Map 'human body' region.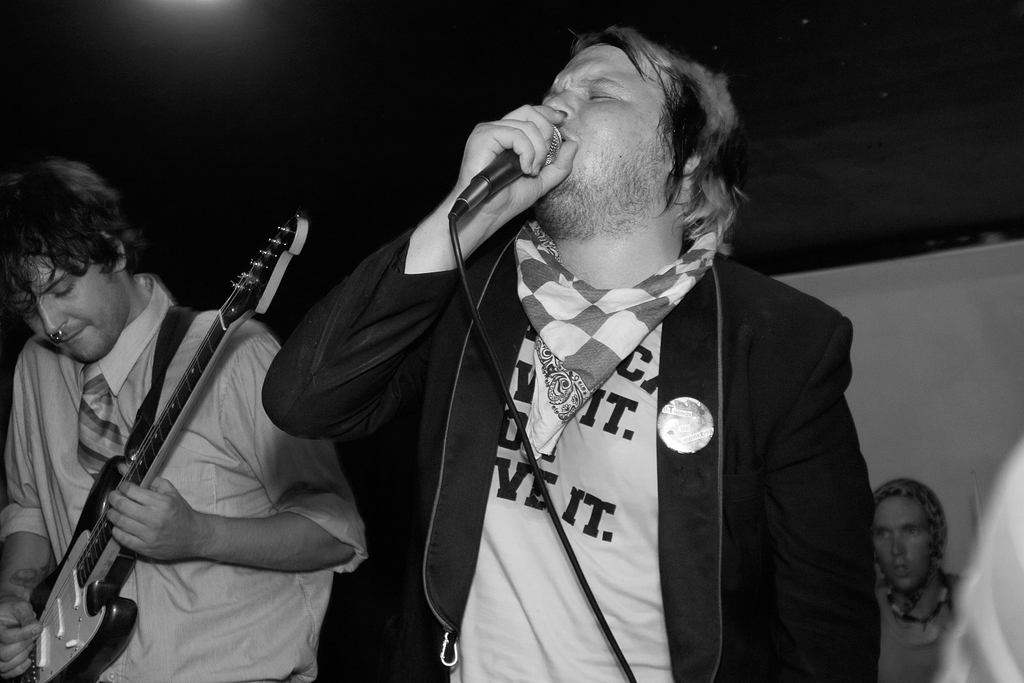
Mapped to [left=875, top=472, right=963, bottom=682].
